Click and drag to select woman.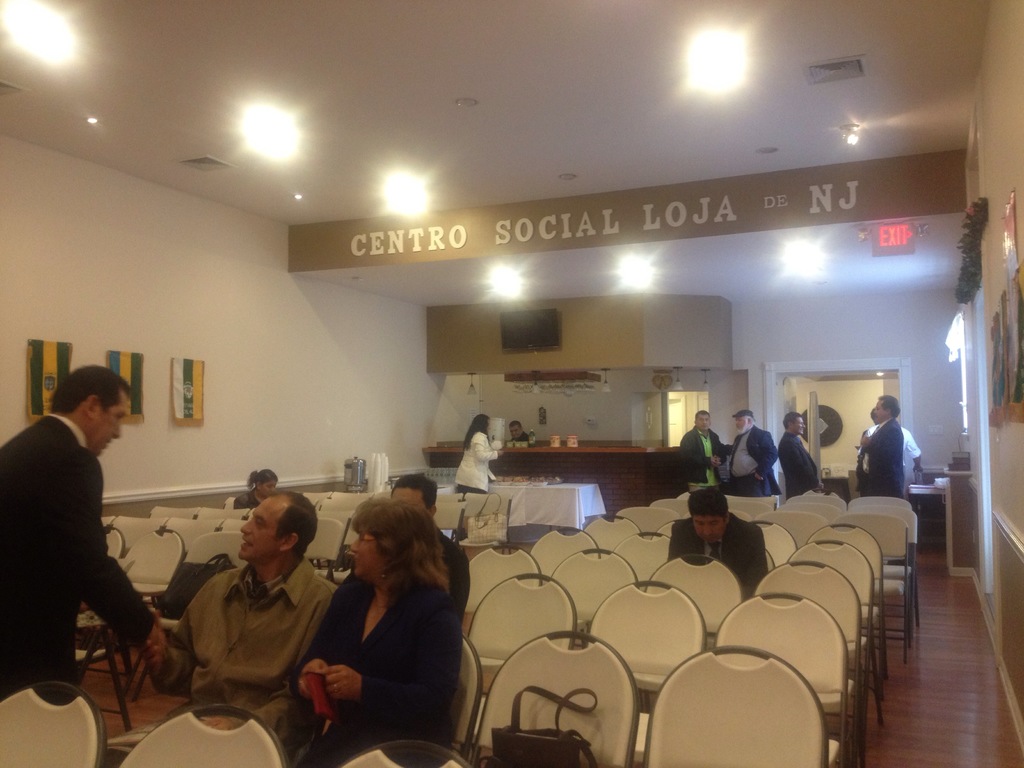
Selection: BBox(452, 414, 502, 493).
